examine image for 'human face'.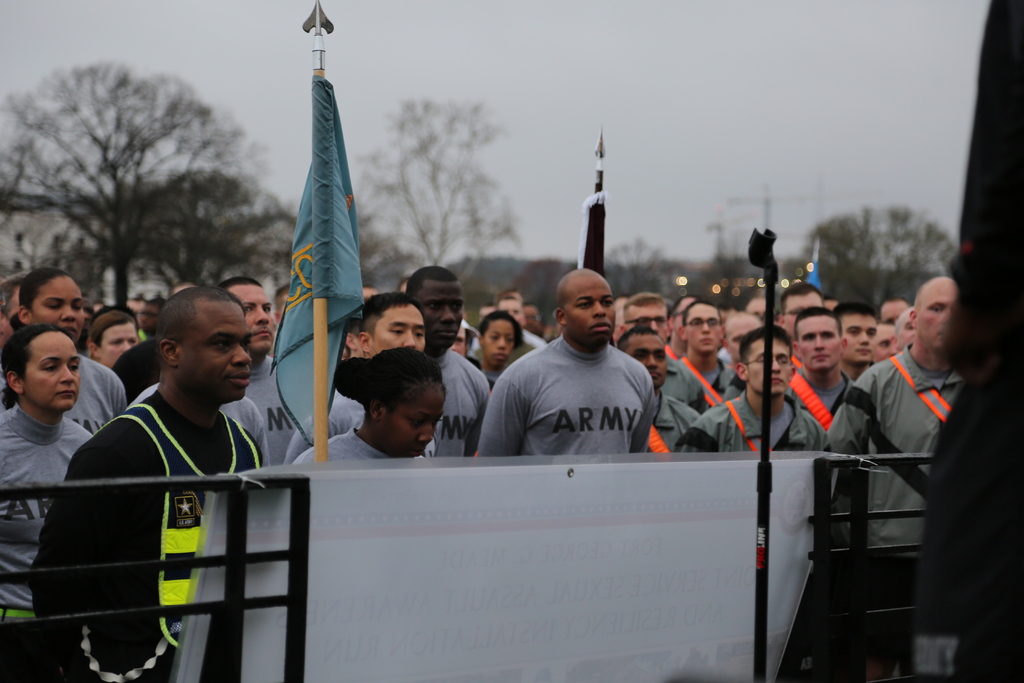
Examination result: rect(748, 336, 792, 393).
